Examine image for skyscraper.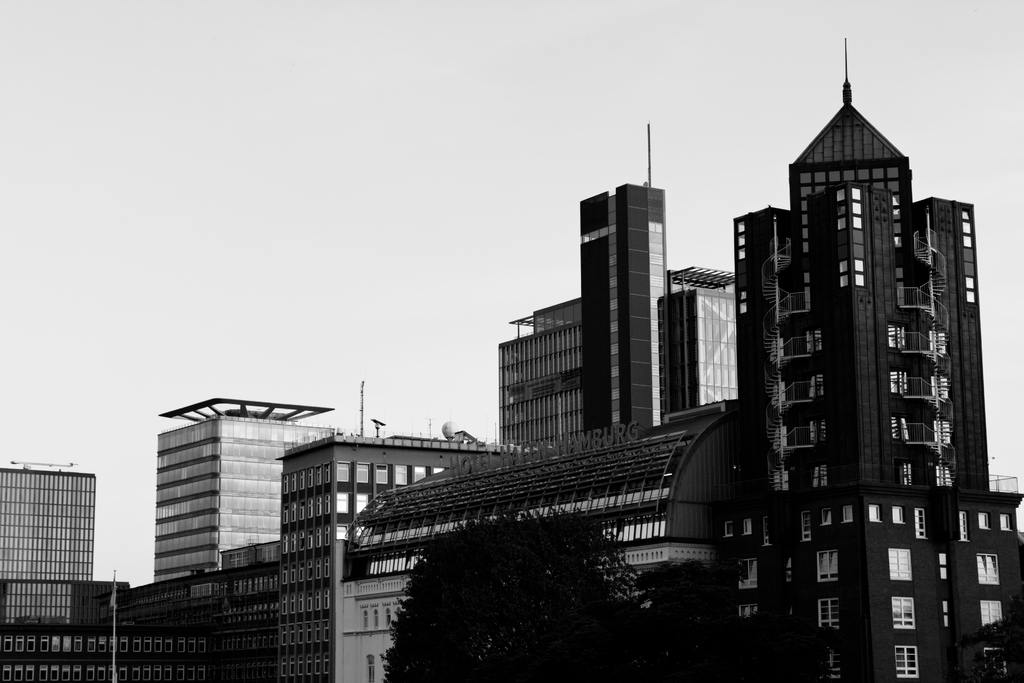
Examination result: rect(739, 35, 1022, 682).
